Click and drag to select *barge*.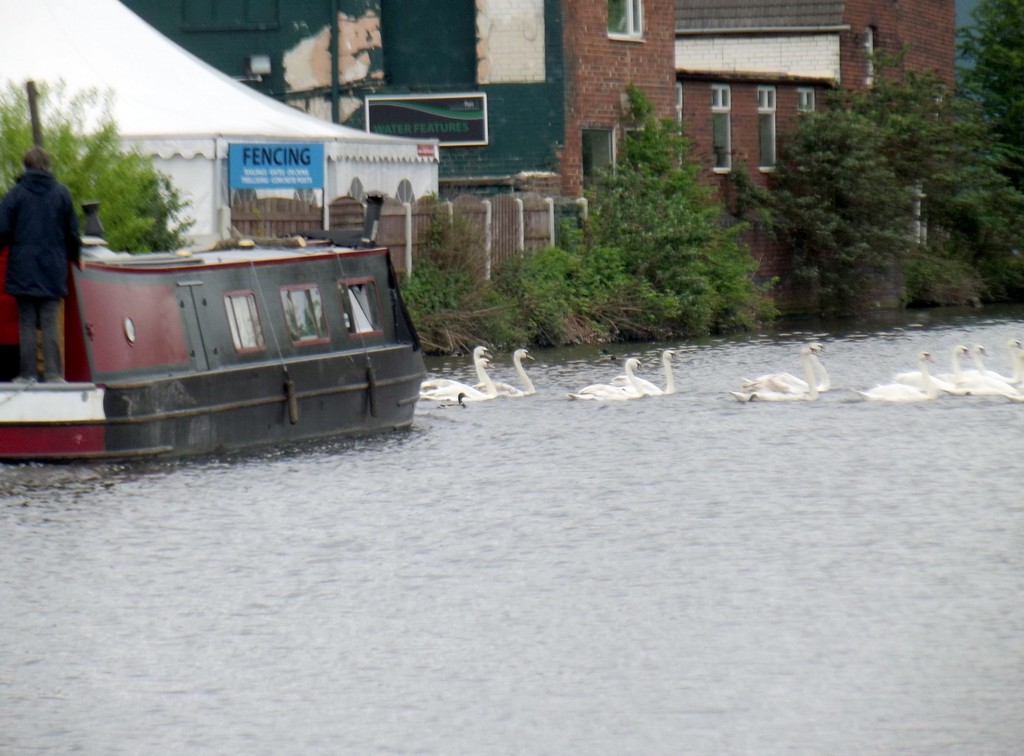
Selection: BBox(0, 197, 427, 464).
